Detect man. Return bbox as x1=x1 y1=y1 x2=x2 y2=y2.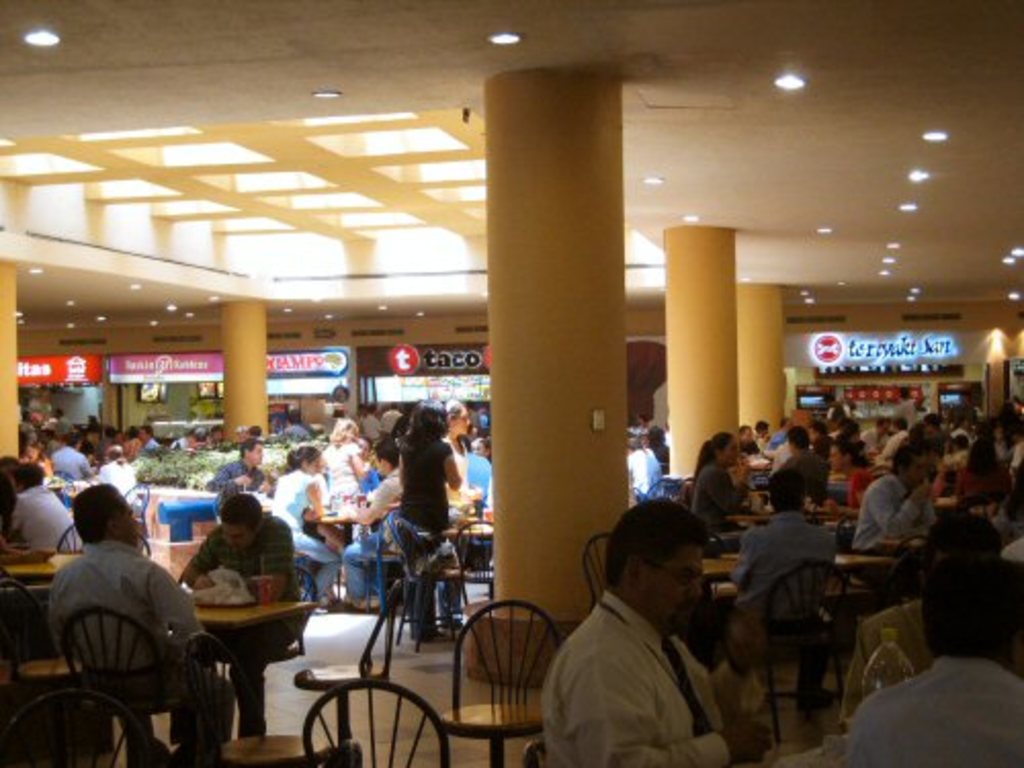
x1=205 y1=436 x2=274 y2=510.
